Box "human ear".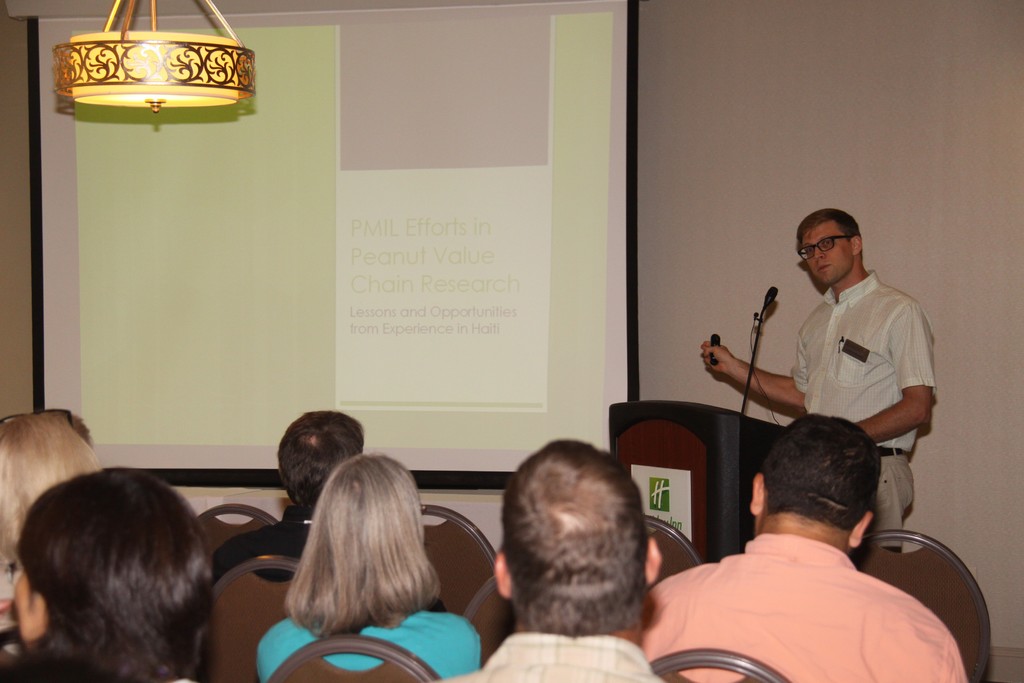
{"left": 847, "top": 506, "right": 872, "bottom": 550}.
